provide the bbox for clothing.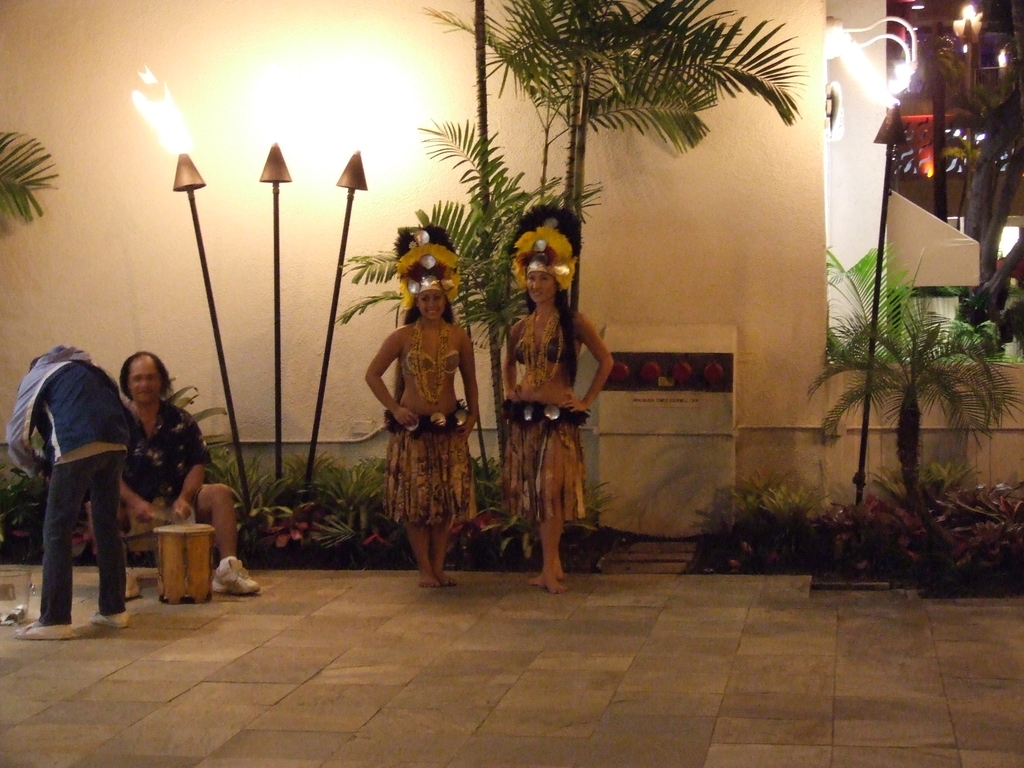
(x1=122, y1=400, x2=207, y2=523).
